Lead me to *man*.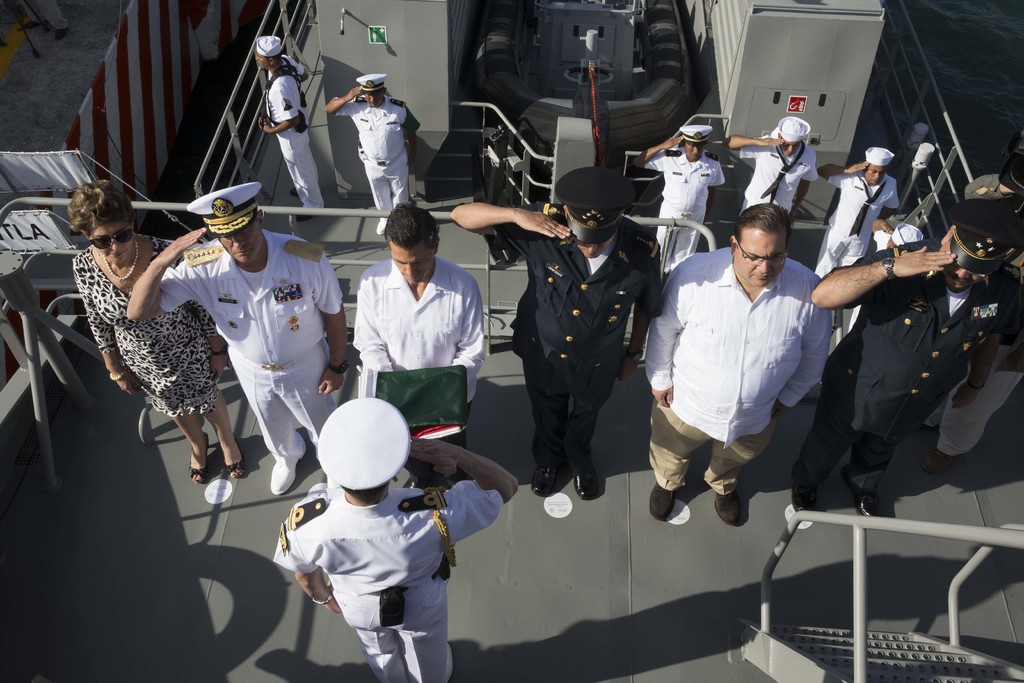
Lead to bbox=[326, 74, 419, 229].
